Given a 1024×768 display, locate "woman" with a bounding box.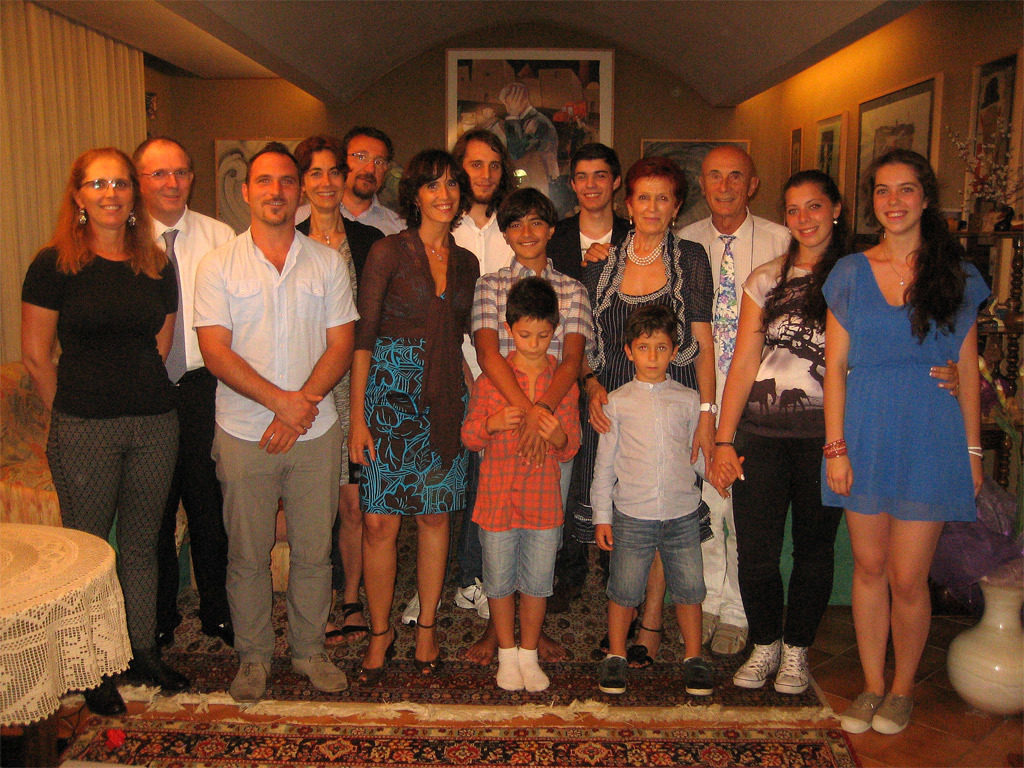
Located: rect(710, 171, 963, 694).
